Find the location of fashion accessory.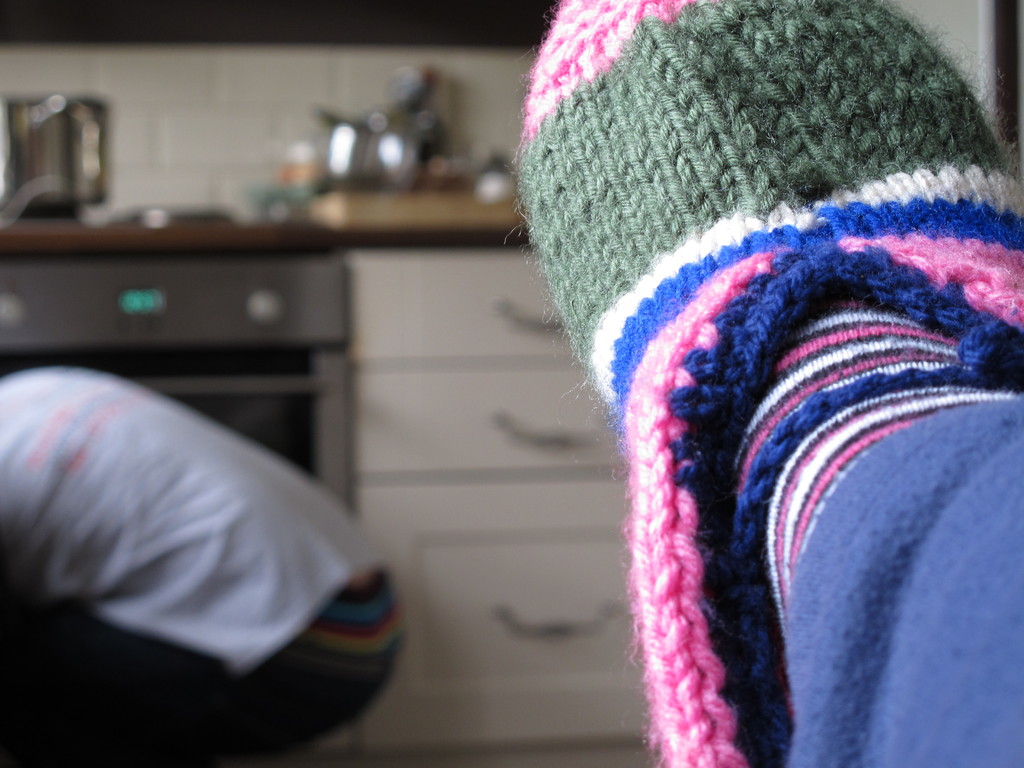
Location: [left=506, top=0, right=1023, bottom=767].
